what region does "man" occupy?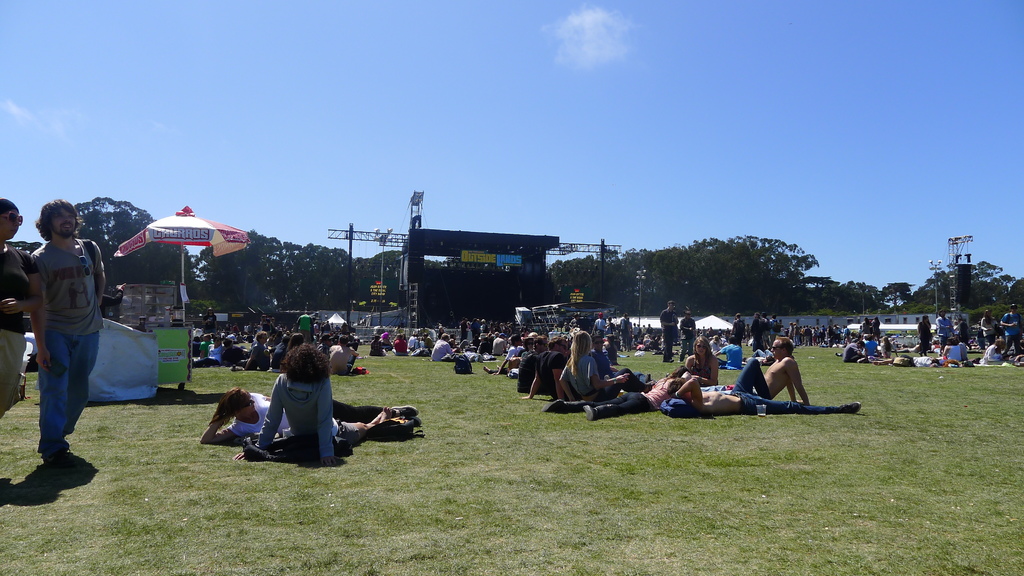
detection(667, 358, 863, 414).
